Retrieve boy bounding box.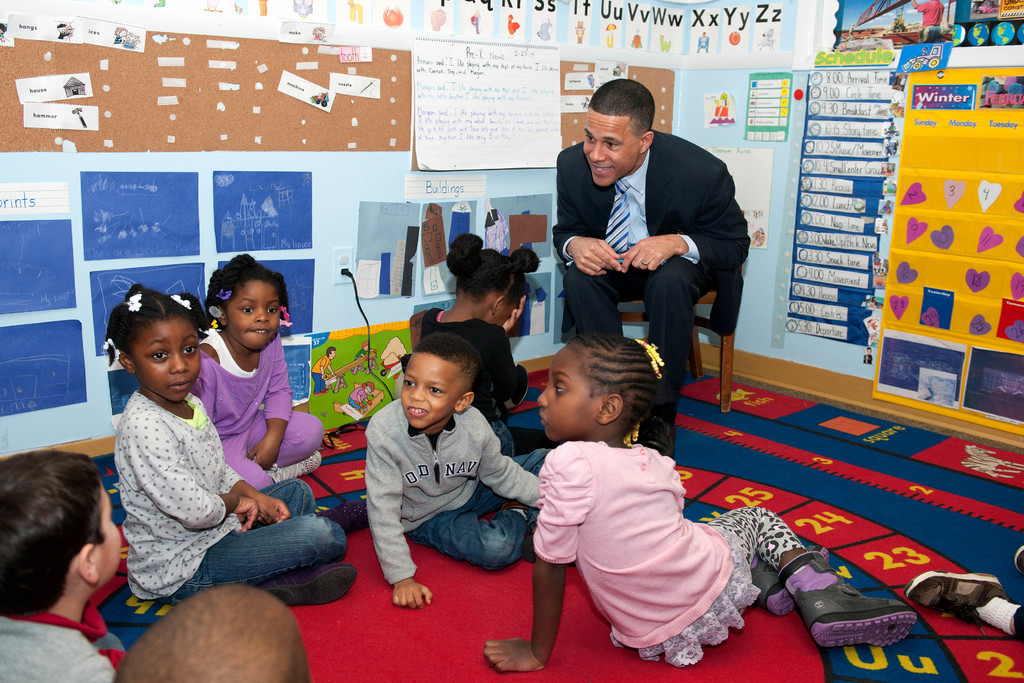
Bounding box: [left=372, top=325, right=541, bottom=604].
